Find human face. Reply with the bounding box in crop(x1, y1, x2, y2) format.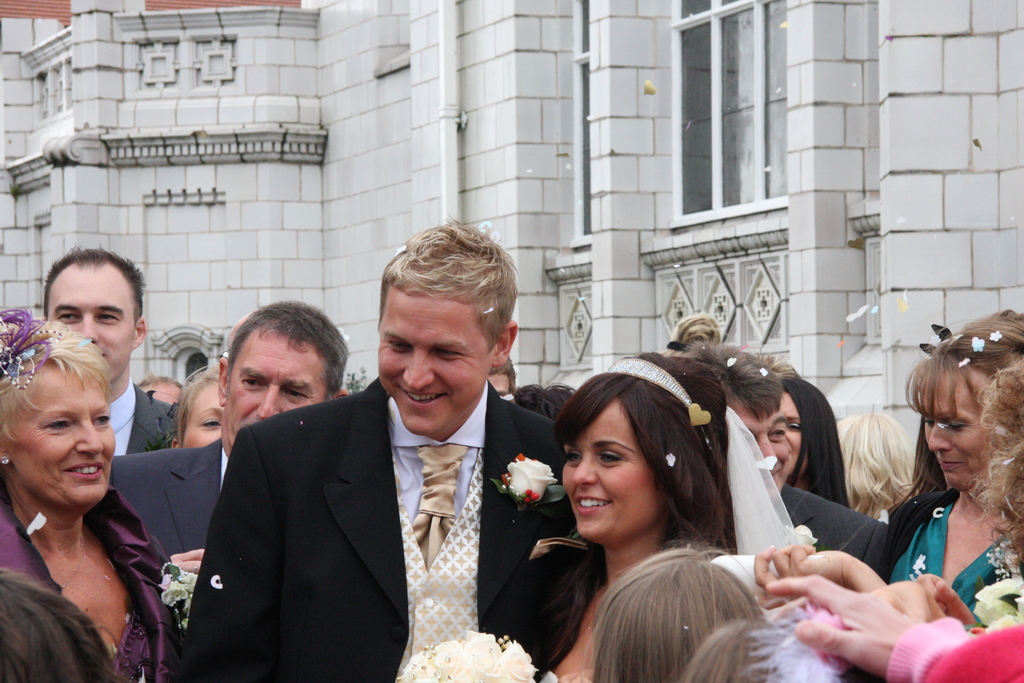
crop(224, 331, 319, 449).
